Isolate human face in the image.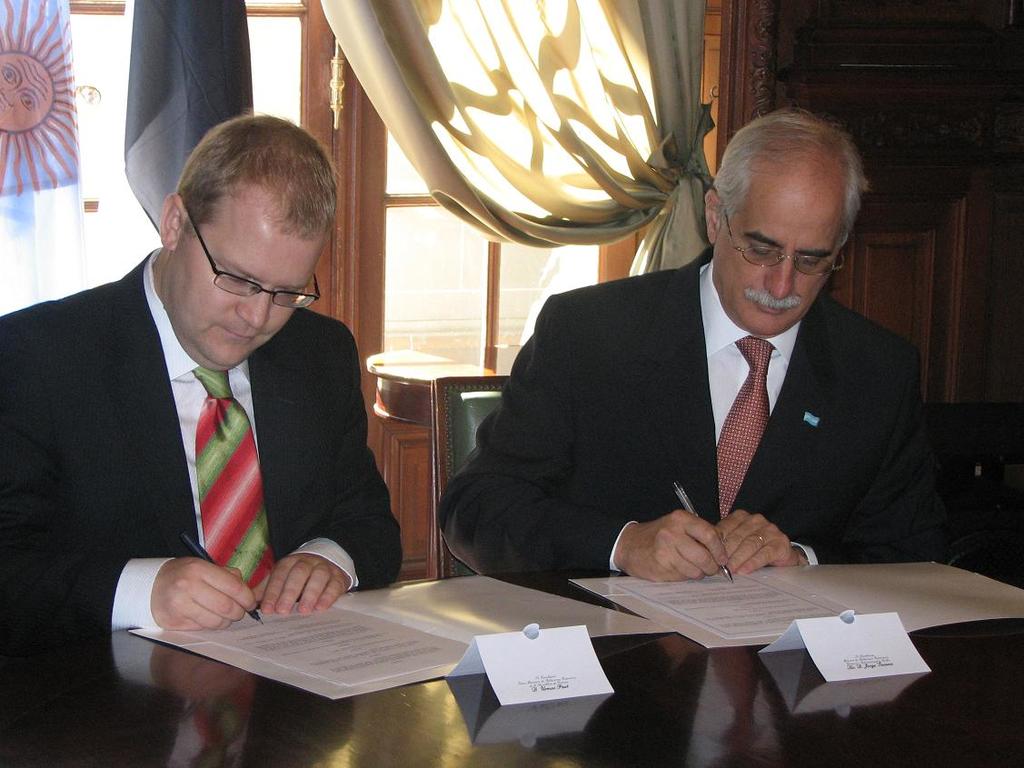
Isolated region: x1=164 y1=179 x2=320 y2=373.
